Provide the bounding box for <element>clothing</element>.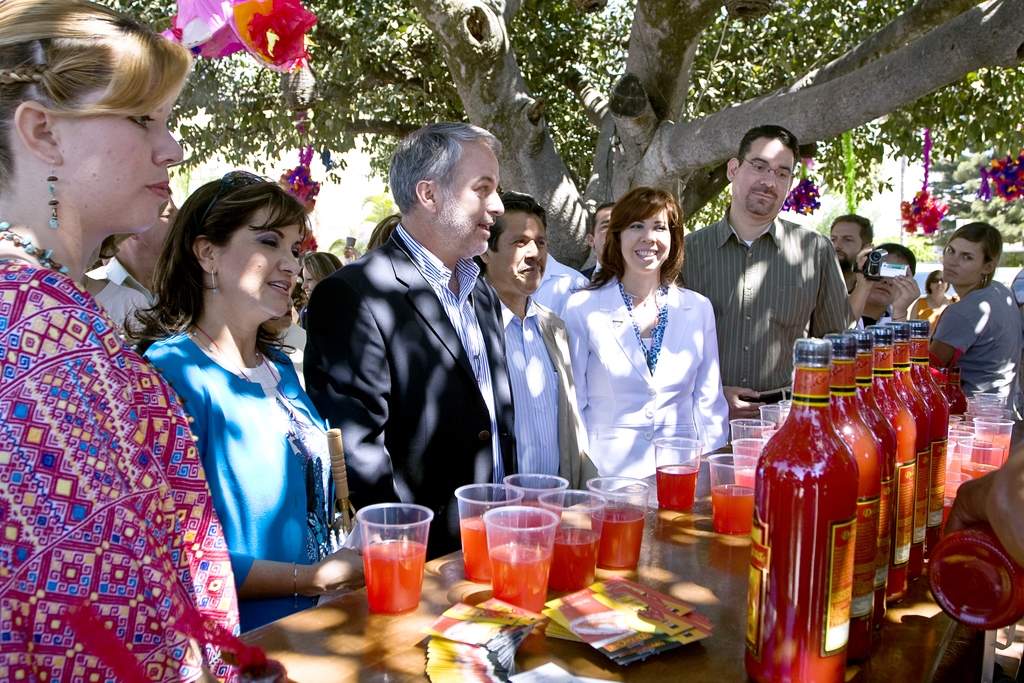
locate(678, 202, 859, 394).
